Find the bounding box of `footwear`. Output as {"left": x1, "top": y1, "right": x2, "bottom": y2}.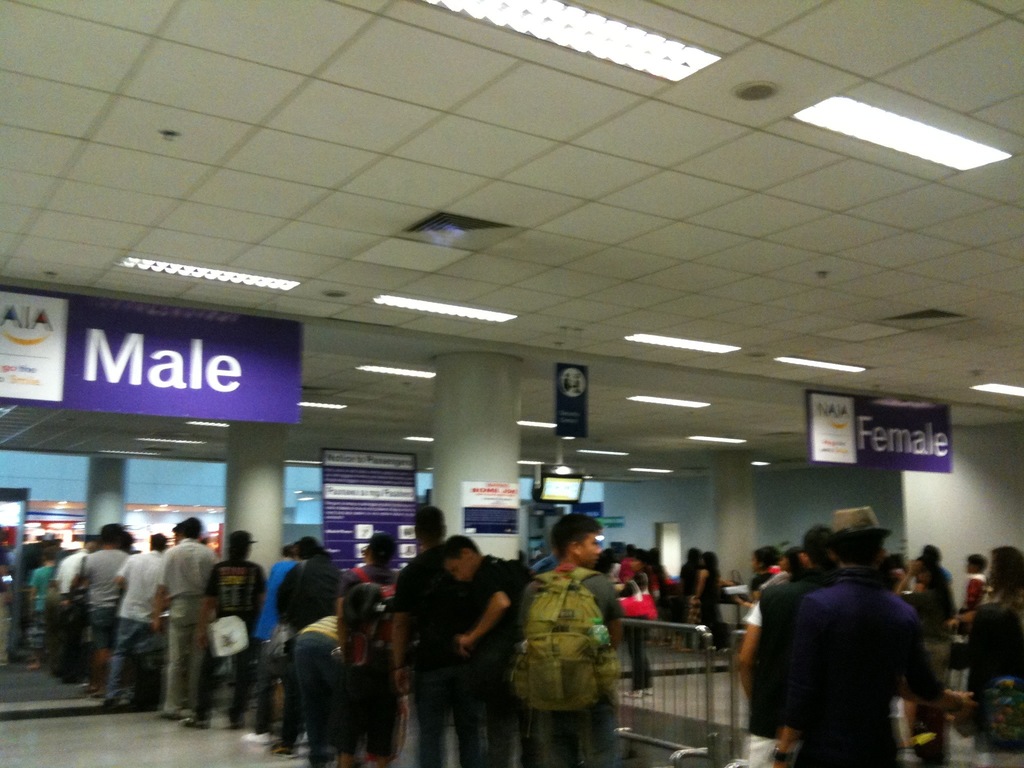
{"left": 620, "top": 684, "right": 639, "bottom": 699}.
